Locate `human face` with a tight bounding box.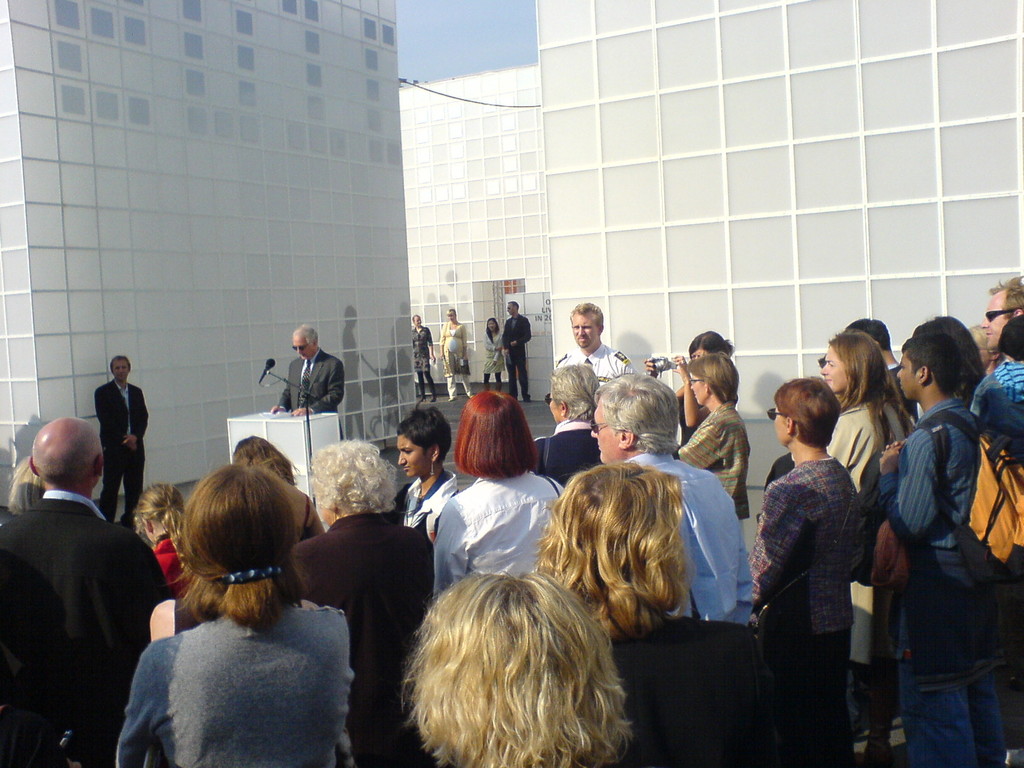
bbox=(550, 400, 558, 425).
